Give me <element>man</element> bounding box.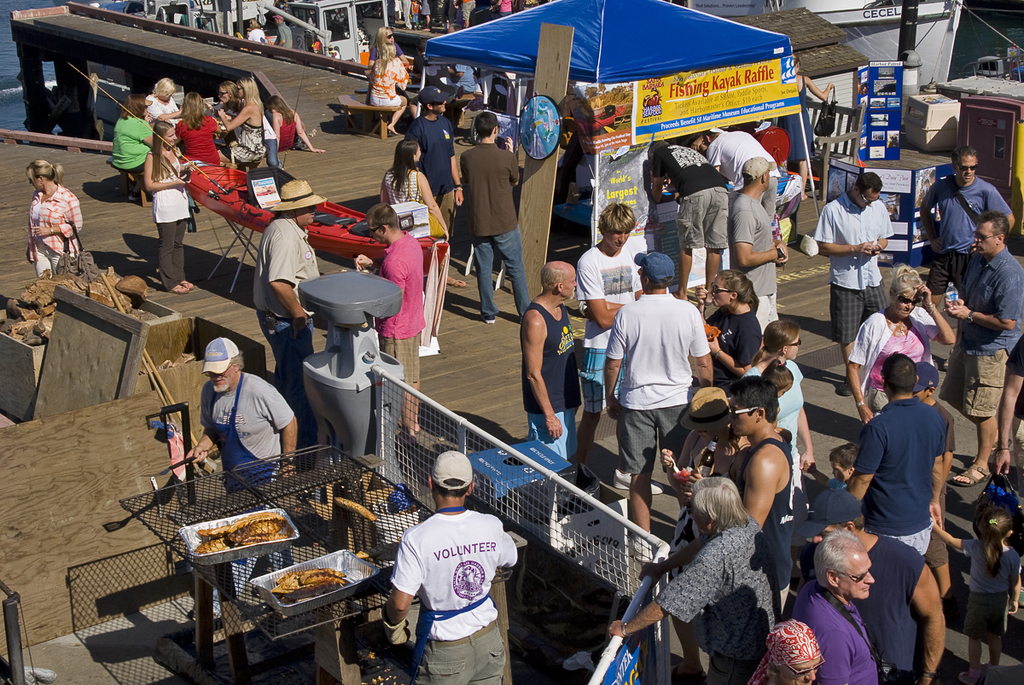
920, 136, 1009, 328.
